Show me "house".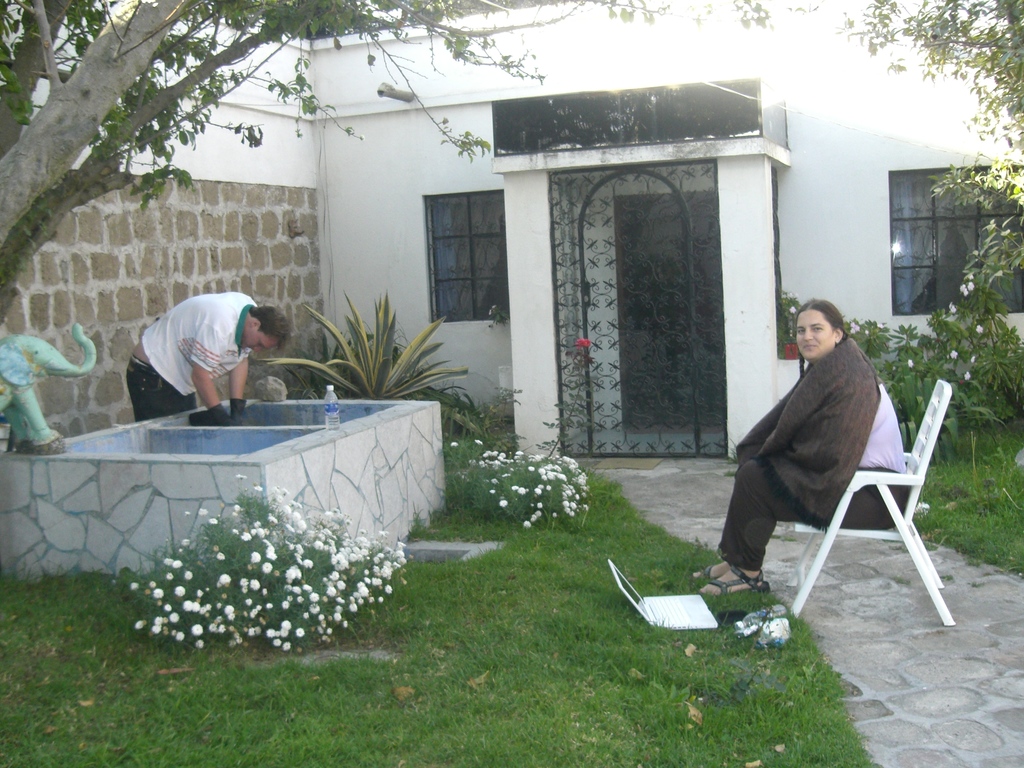
"house" is here: left=77, top=8, right=944, bottom=594.
